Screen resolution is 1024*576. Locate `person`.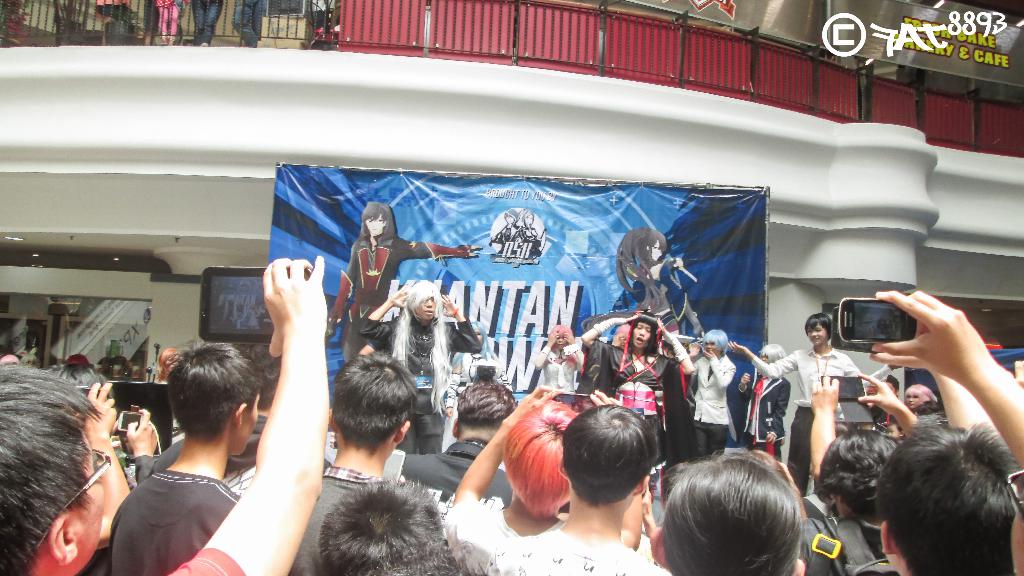
rect(716, 307, 902, 498).
